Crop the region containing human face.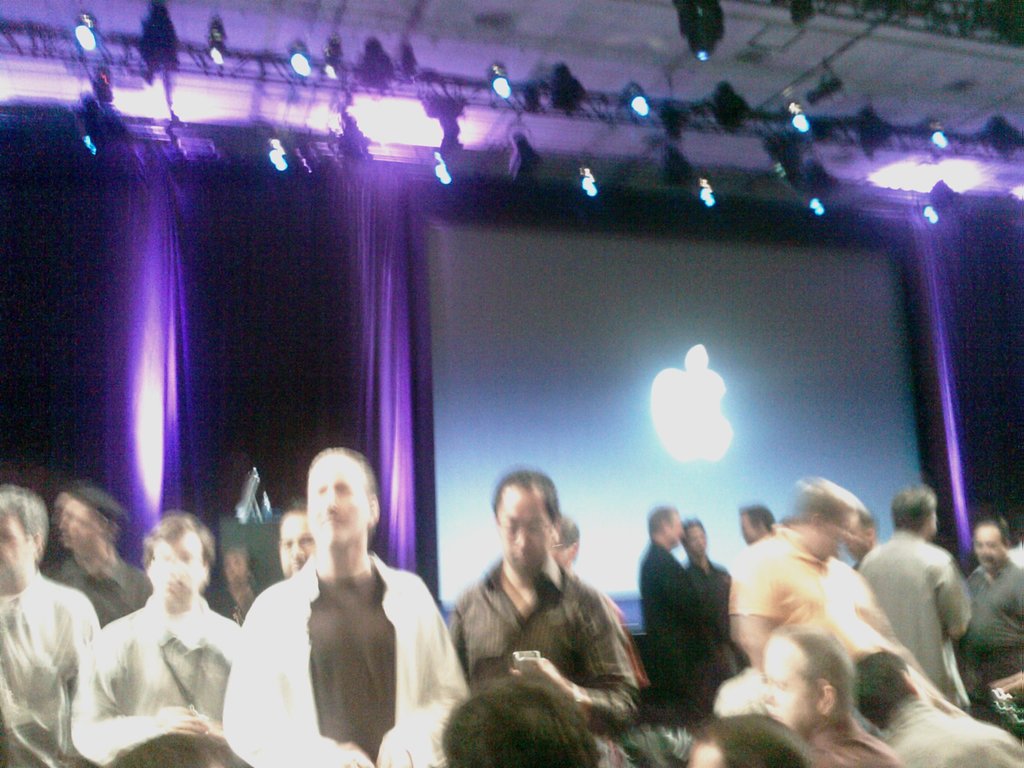
Crop region: BBox(757, 636, 813, 736).
